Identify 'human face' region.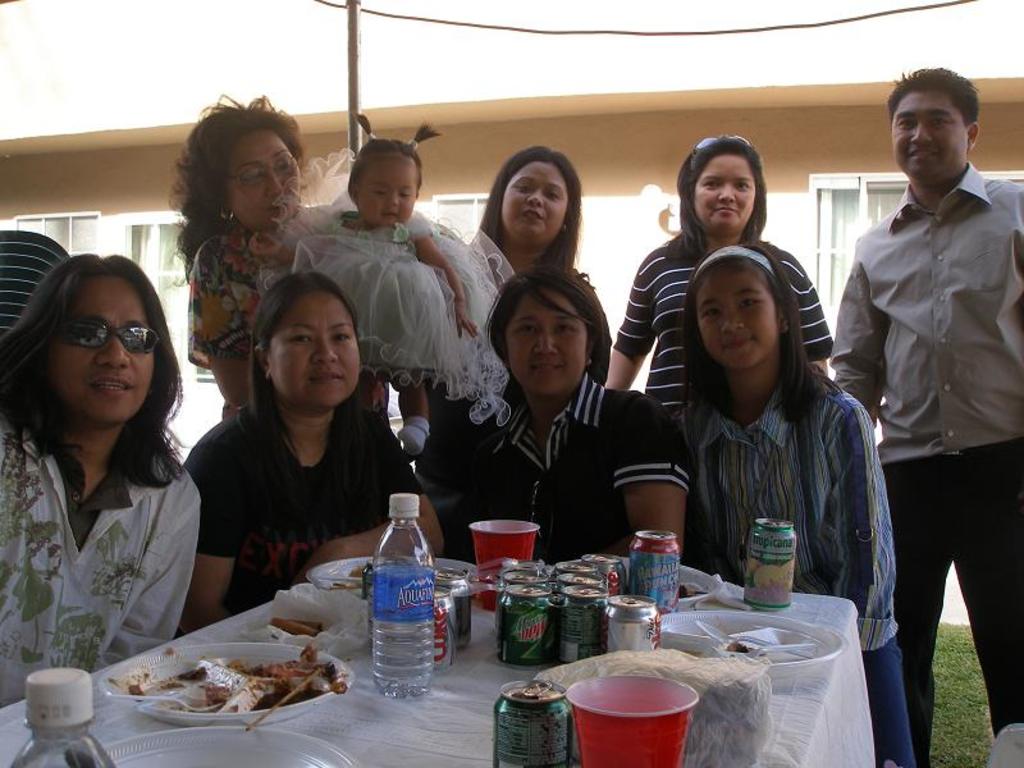
Region: [left=695, top=279, right=773, bottom=369].
